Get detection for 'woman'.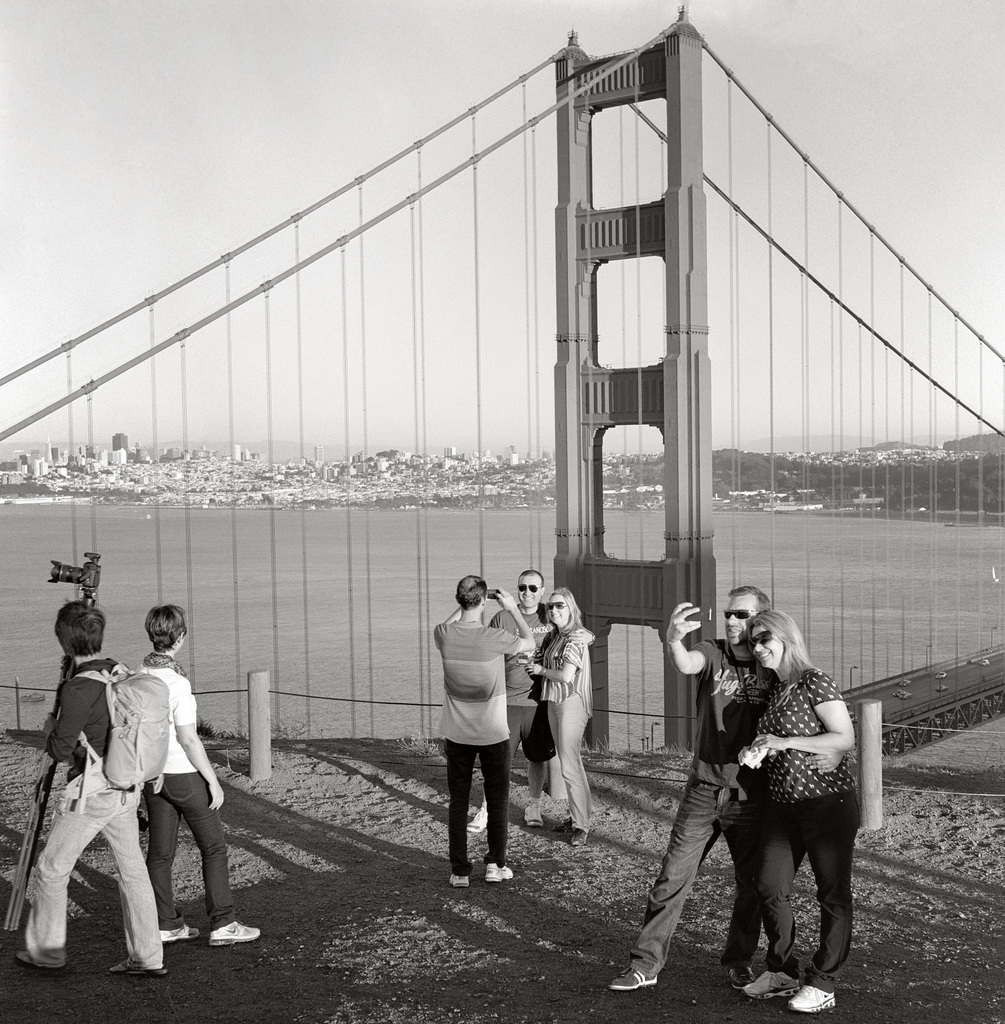
Detection: detection(737, 612, 861, 1023).
